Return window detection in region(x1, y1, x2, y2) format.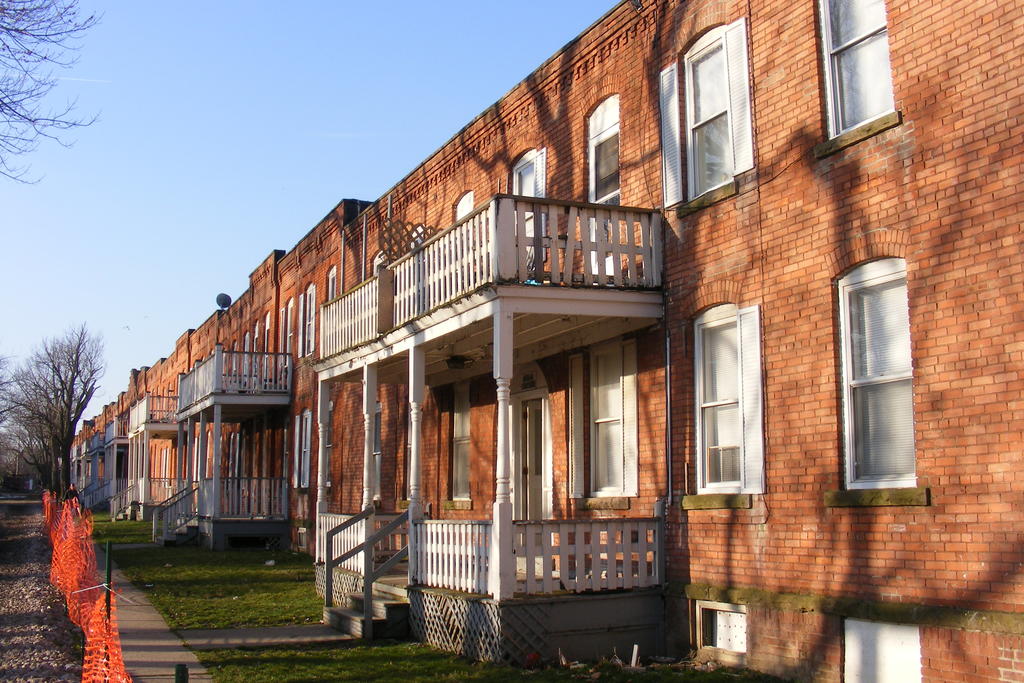
region(687, 26, 739, 201).
